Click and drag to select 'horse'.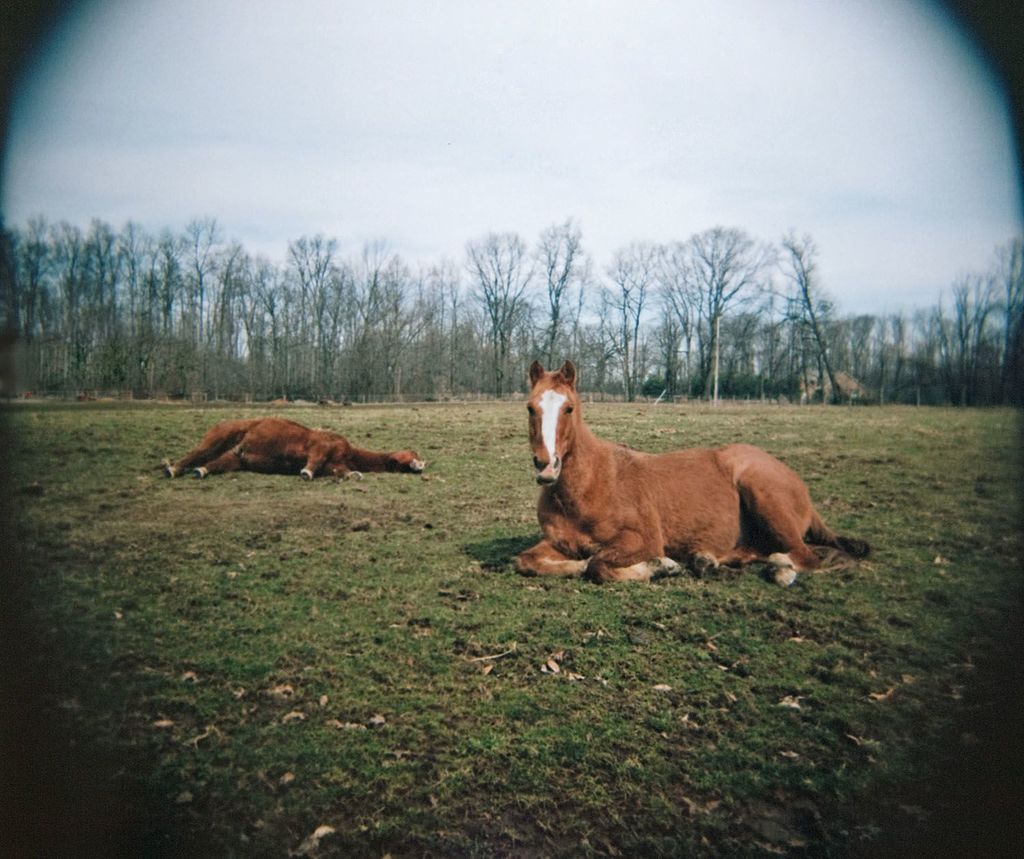
Selection: l=508, t=357, r=868, b=587.
